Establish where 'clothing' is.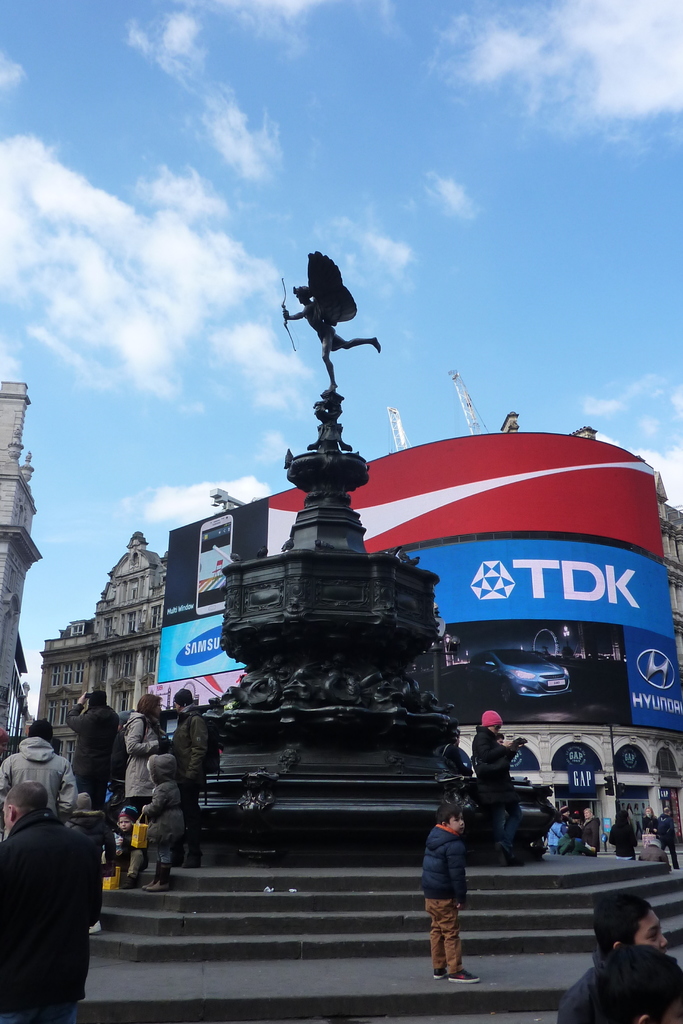
Established at <bbox>0, 731, 77, 822</bbox>.
